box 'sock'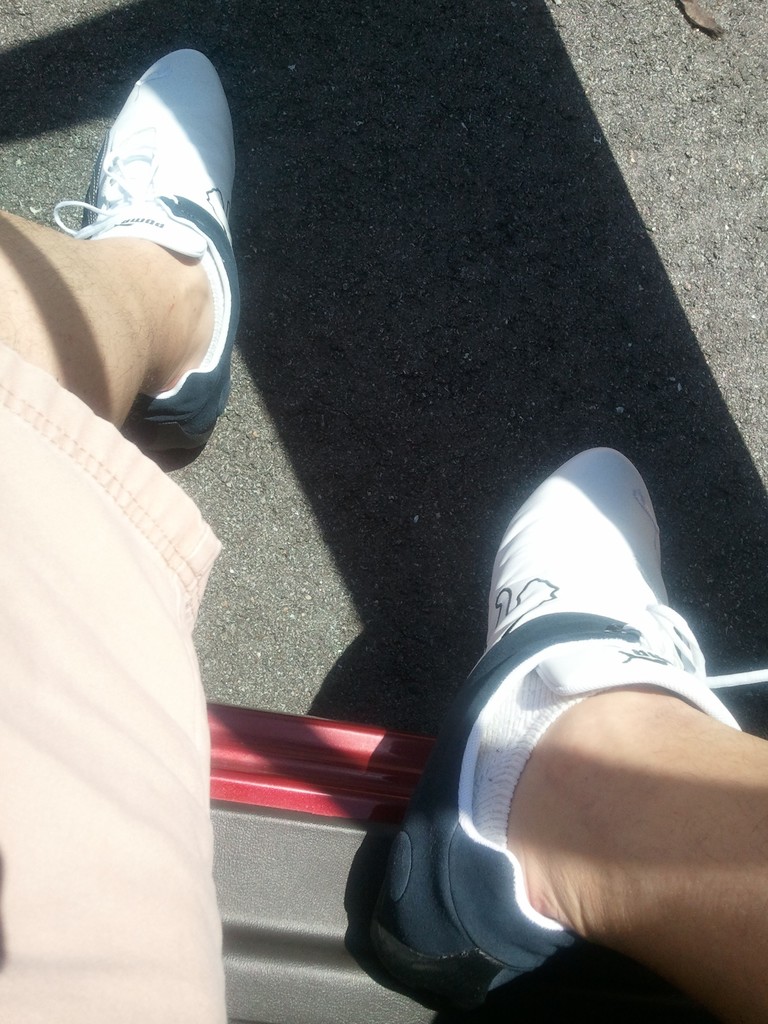
locate(464, 673, 598, 844)
